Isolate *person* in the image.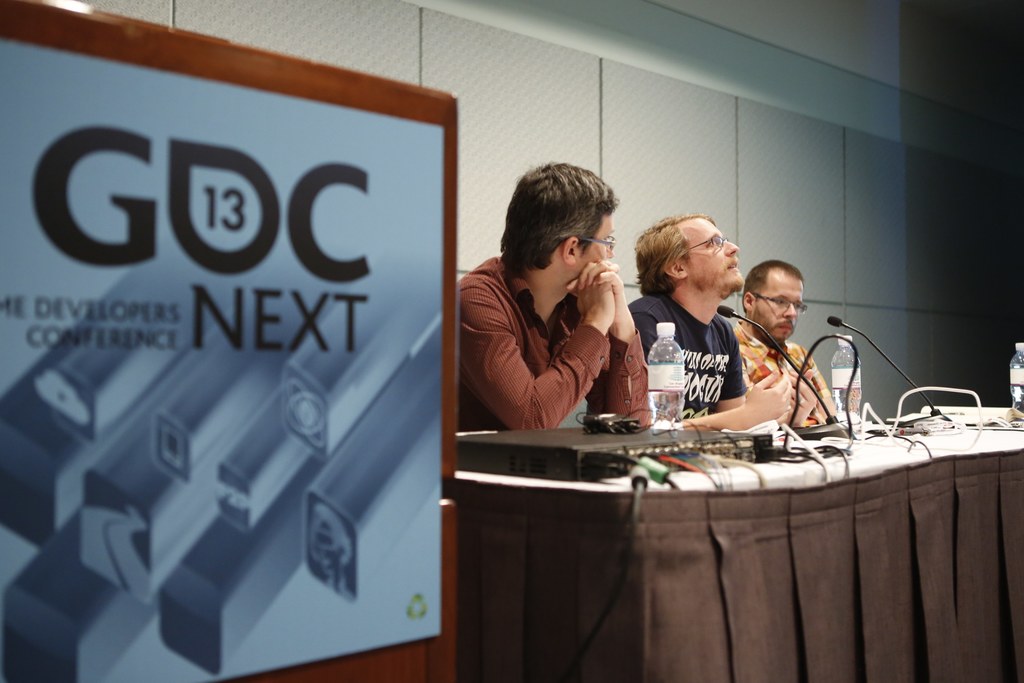
Isolated region: <box>628,219,790,435</box>.
